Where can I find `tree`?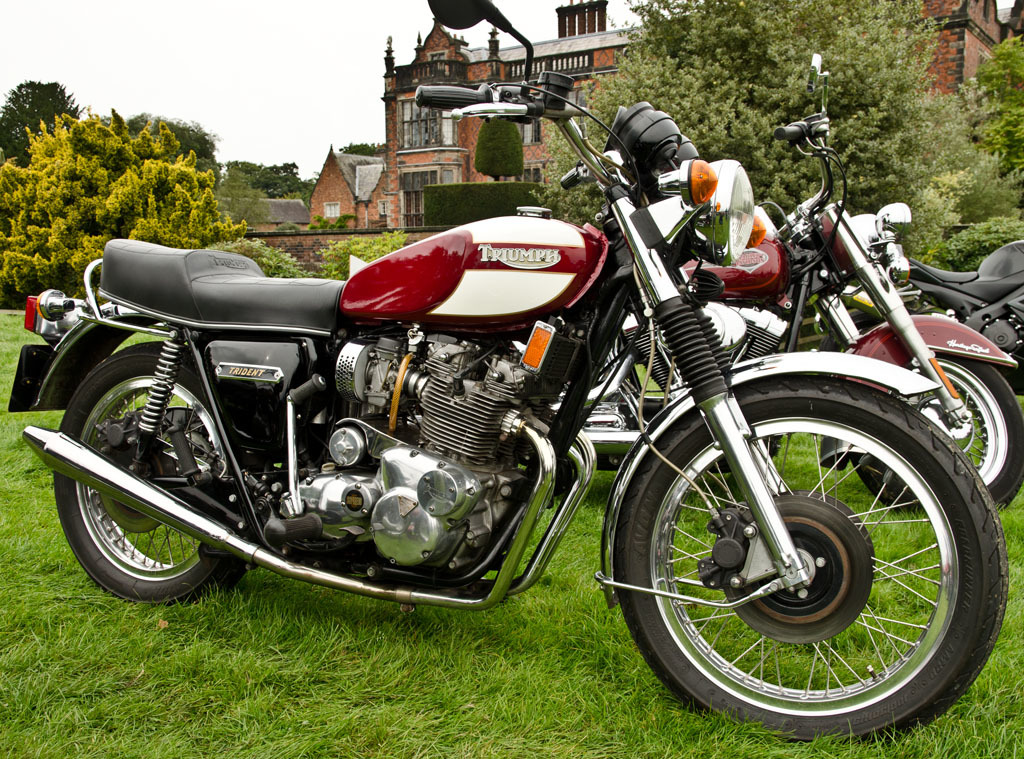
You can find it at region(0, 106, 245, 285).
